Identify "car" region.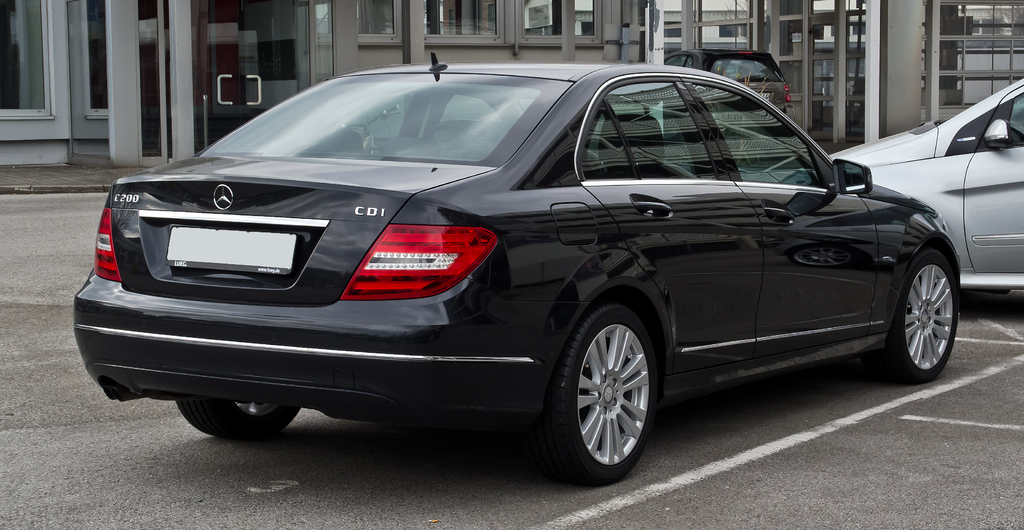
Region: (664,44,797,118).
